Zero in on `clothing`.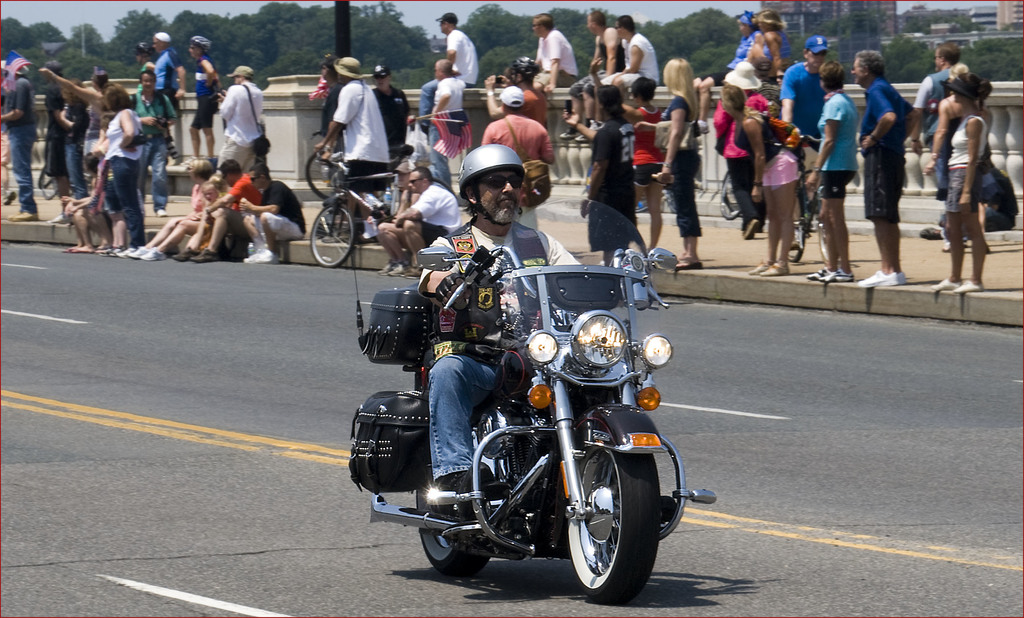
Zeroed in: bbox(319, 77, 353, 195).
